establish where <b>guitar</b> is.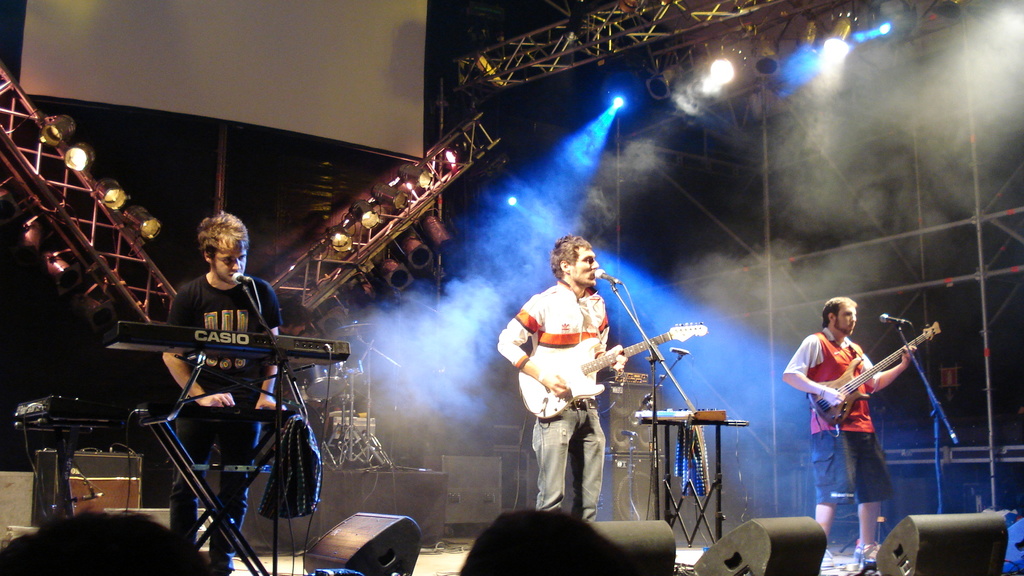
Established at 506:324:717:429.
